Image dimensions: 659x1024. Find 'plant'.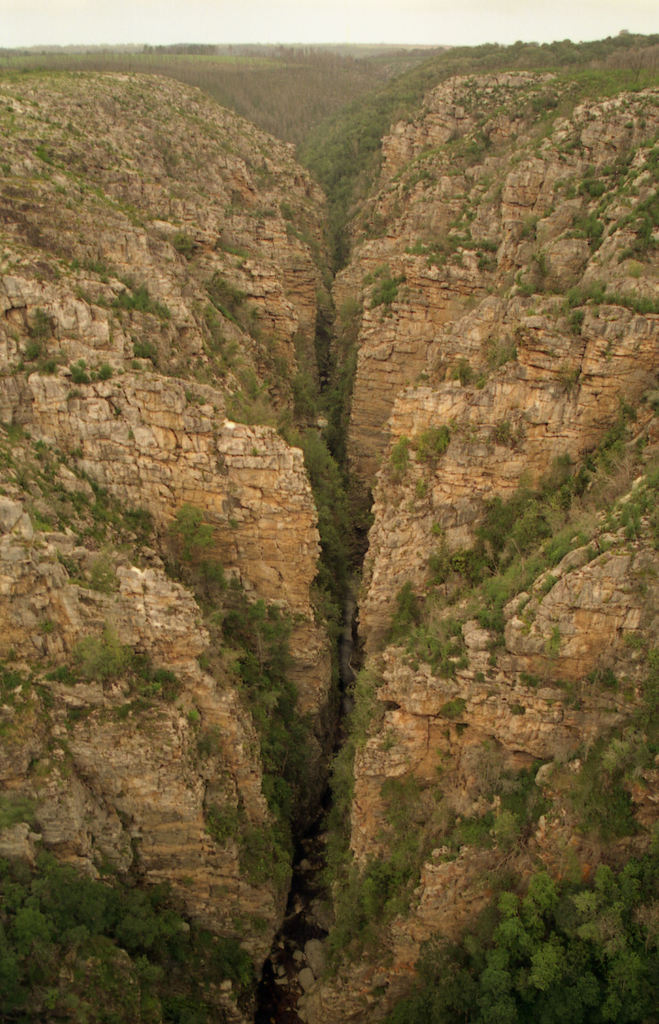
<region>168, 229, 190, 262</region>.
